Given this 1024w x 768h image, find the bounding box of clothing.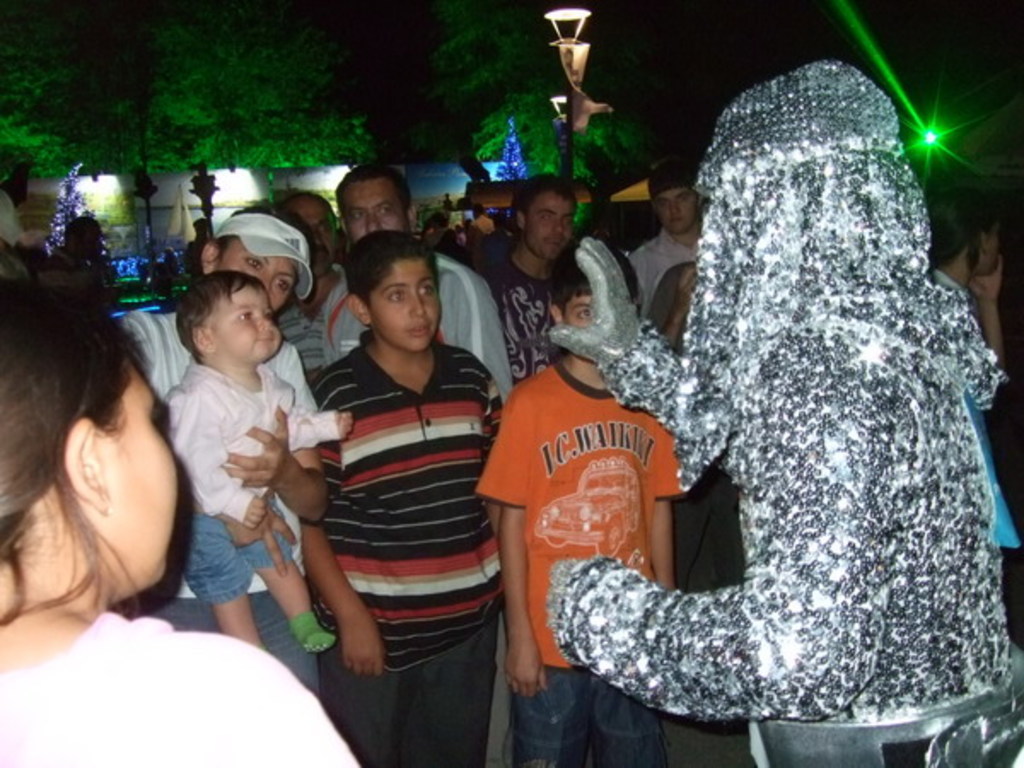
(104, 304, 336, 739).
